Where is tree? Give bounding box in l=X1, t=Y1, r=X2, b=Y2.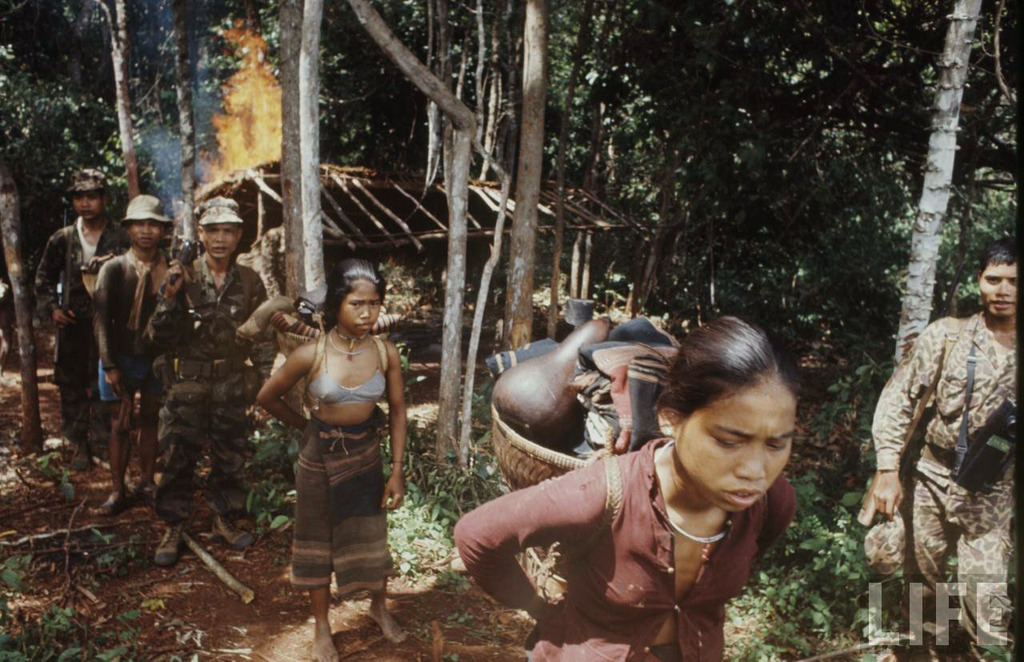
l=888, t=0, r=990, b=369.
